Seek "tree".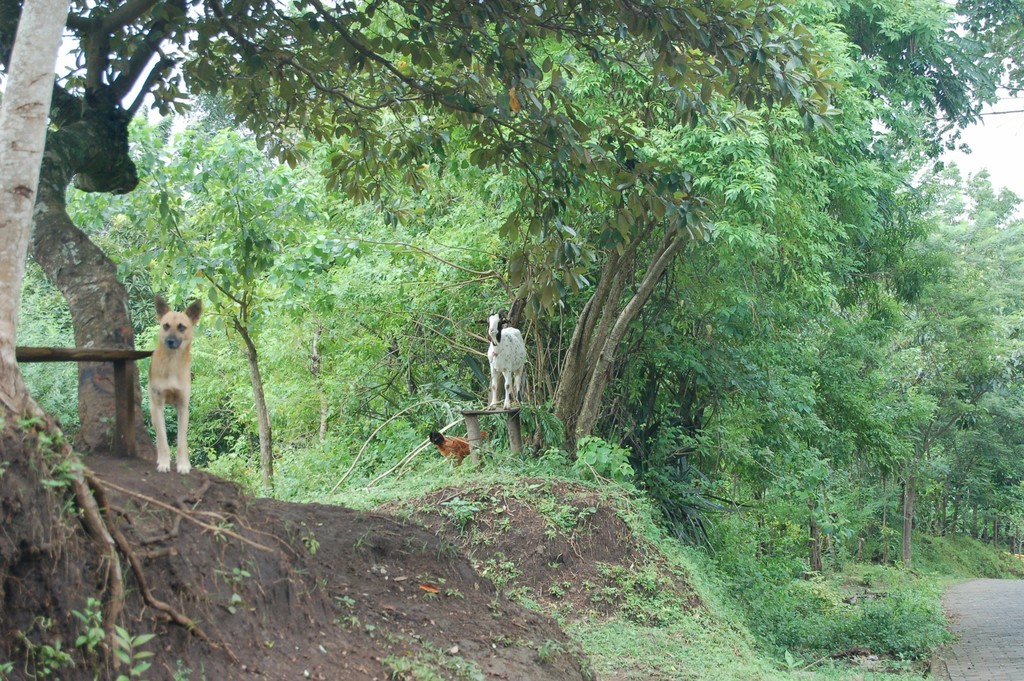
825:149:1018:583.
